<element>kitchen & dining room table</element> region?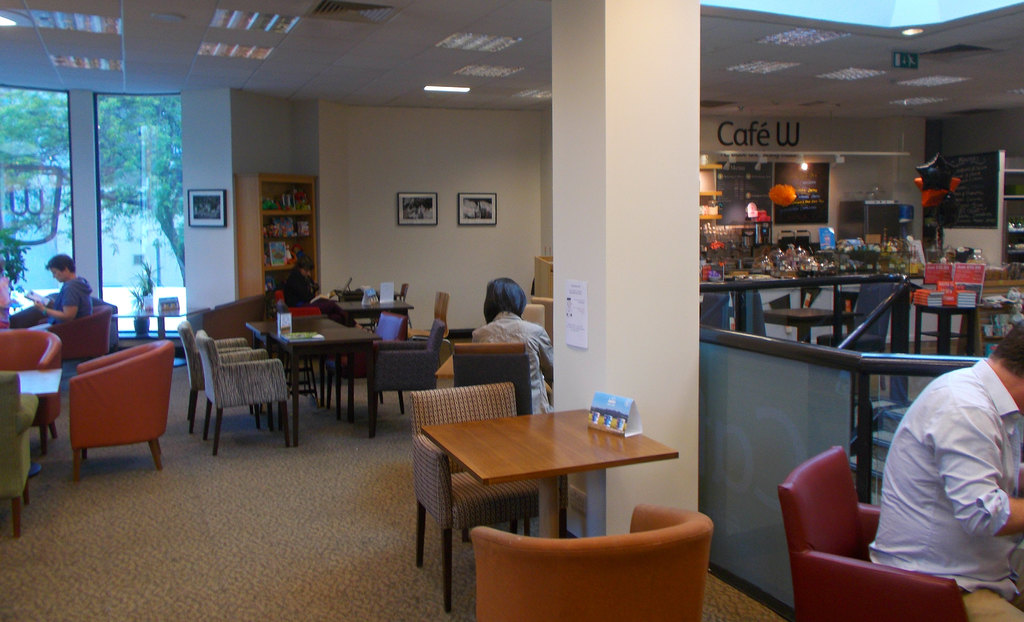
locate(421, 405, 677, 539)
